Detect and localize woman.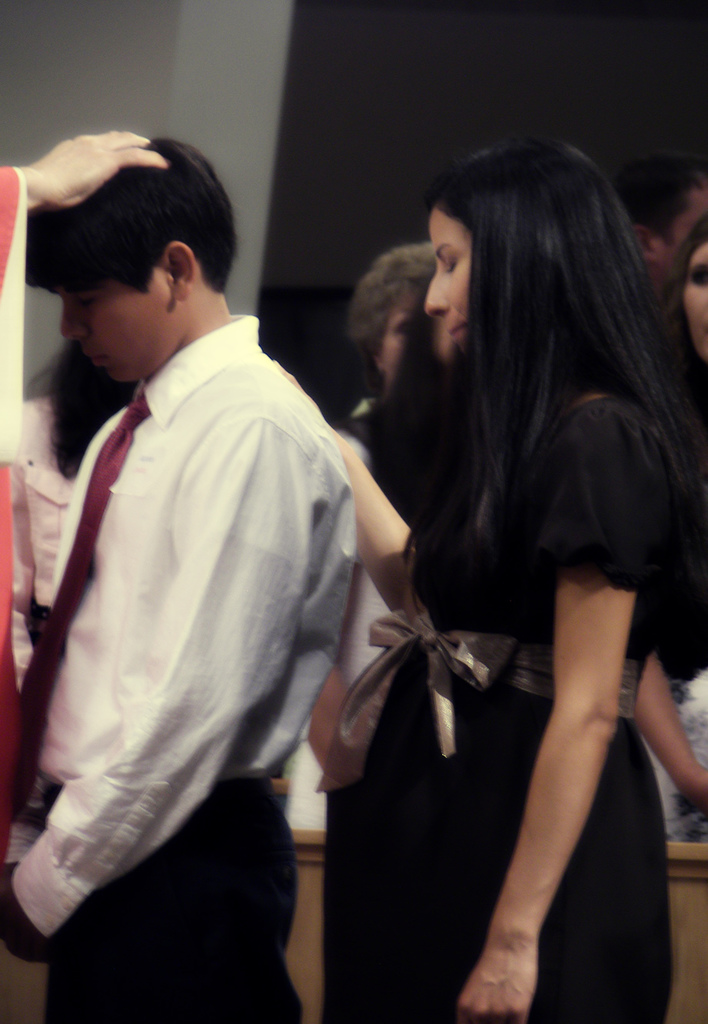
Localized at 289, 105, 684, 1023.
